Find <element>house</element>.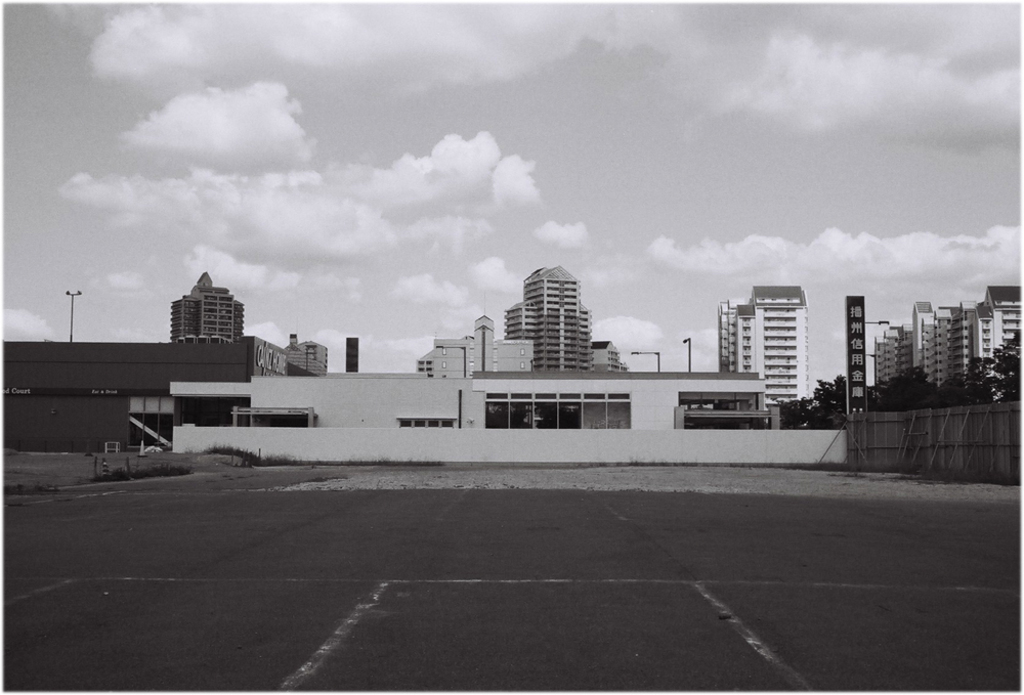
[420, 314, 540, 382].
